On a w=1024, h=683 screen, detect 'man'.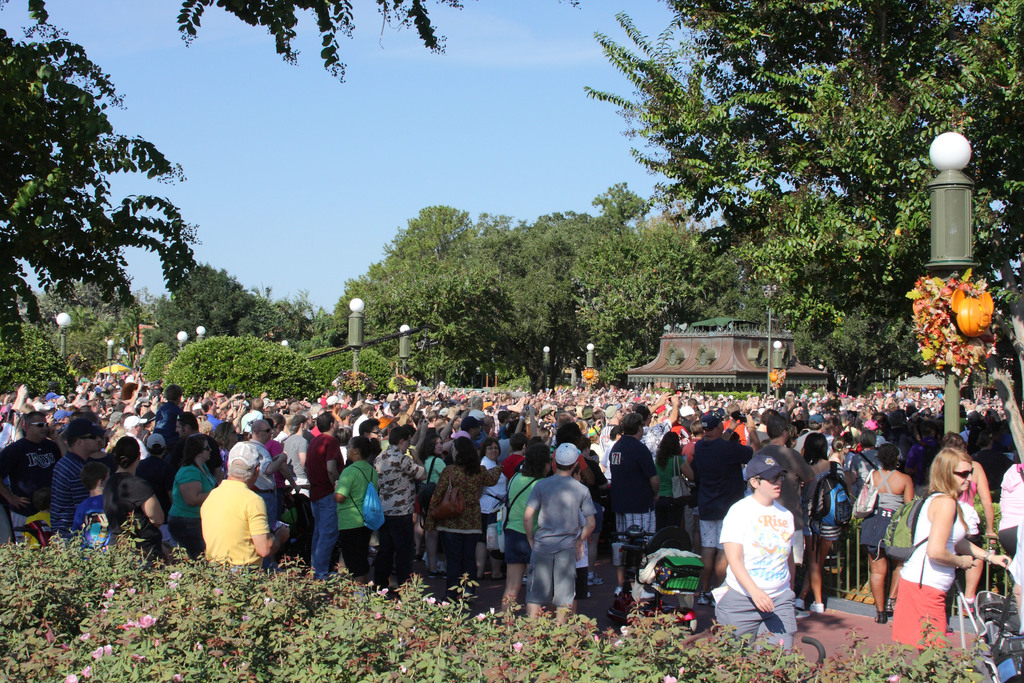
box(371, 427, 428, 599).
